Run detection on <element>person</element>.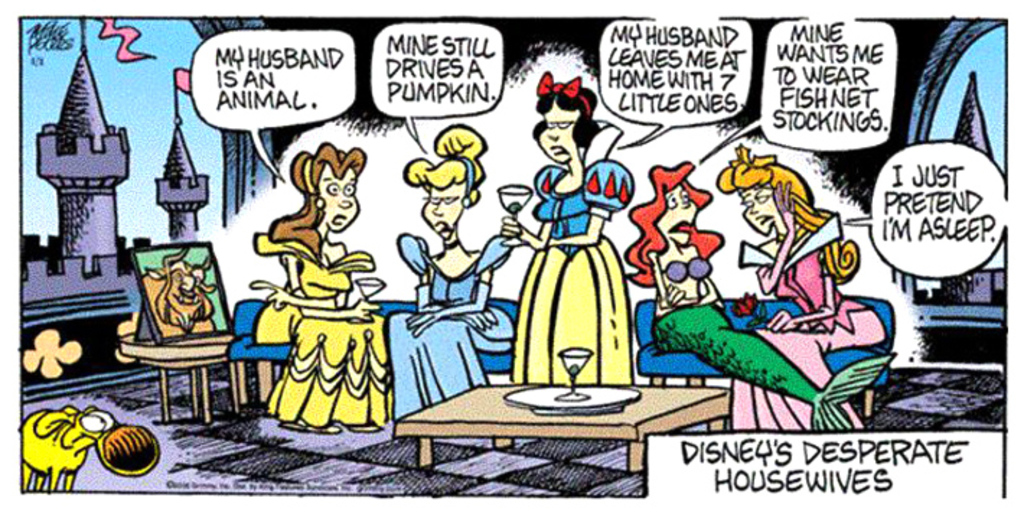
Result: crop(505, 51, 632, 413).
